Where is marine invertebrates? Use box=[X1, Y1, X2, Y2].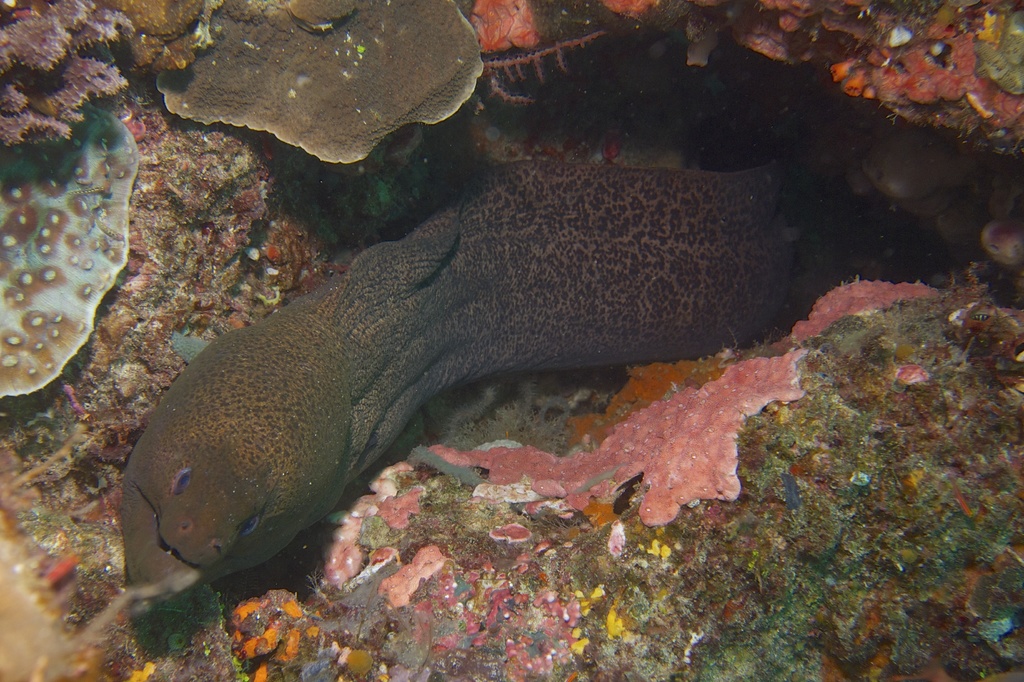
box=[43, 0, 100, 31].
